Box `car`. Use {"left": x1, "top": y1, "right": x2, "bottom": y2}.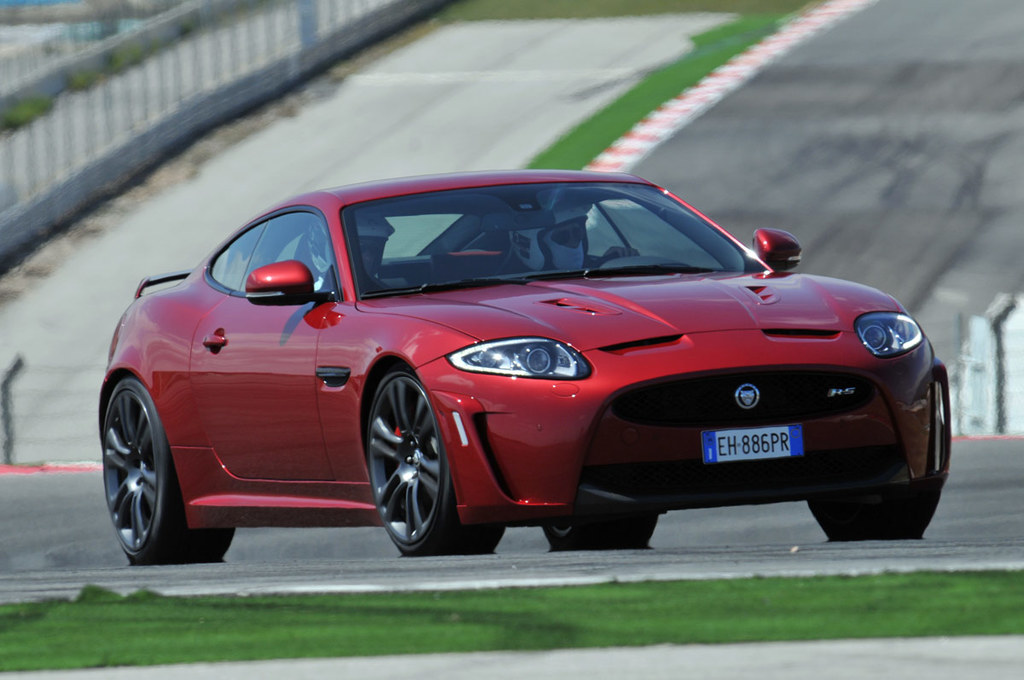
{"left": 94, "top": 173, "right": 948, "bottom": 561}.
